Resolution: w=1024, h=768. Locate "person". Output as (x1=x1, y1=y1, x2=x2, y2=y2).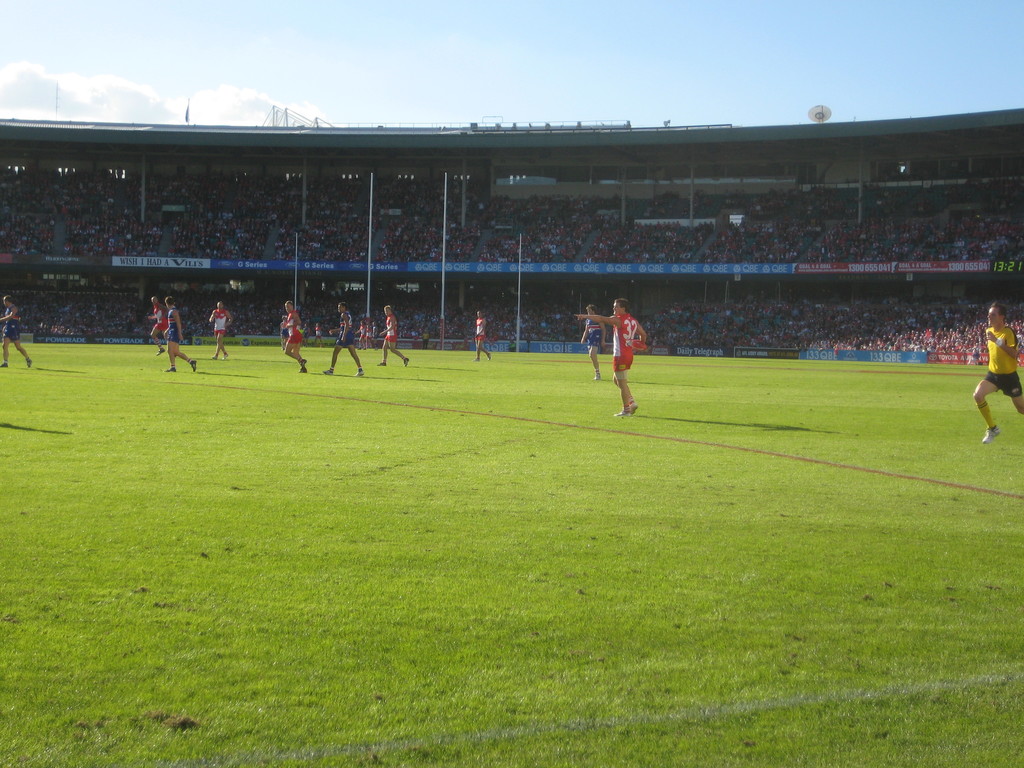
(x1=589, y1=293, x2=652, y2=415).
